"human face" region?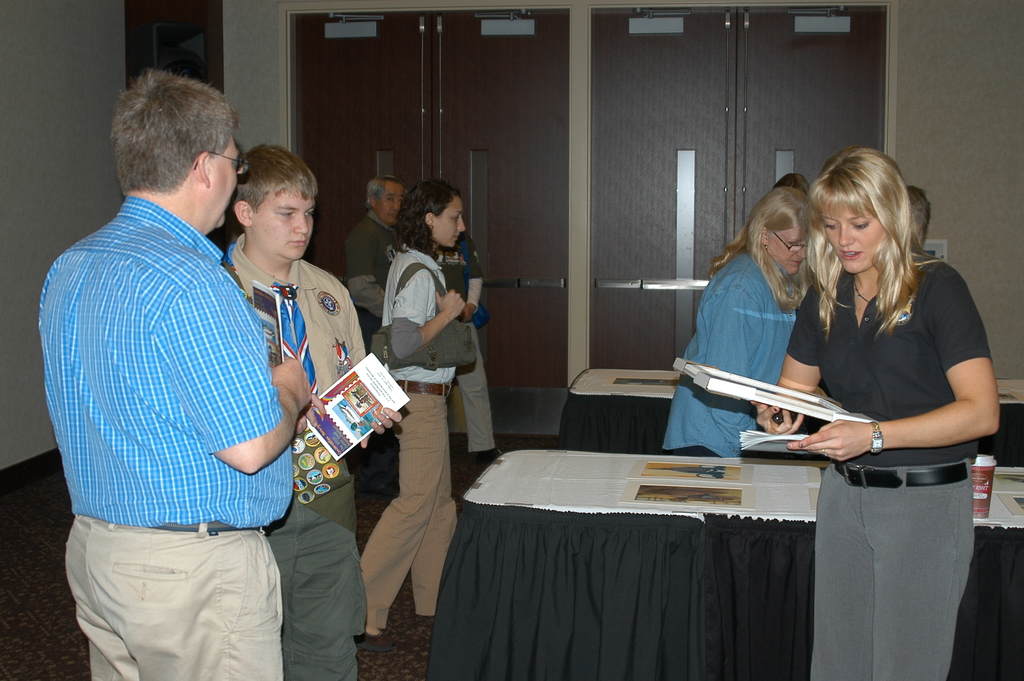
{"x1": 822, "y1": 208, "x2": 883, "y2": 272}
